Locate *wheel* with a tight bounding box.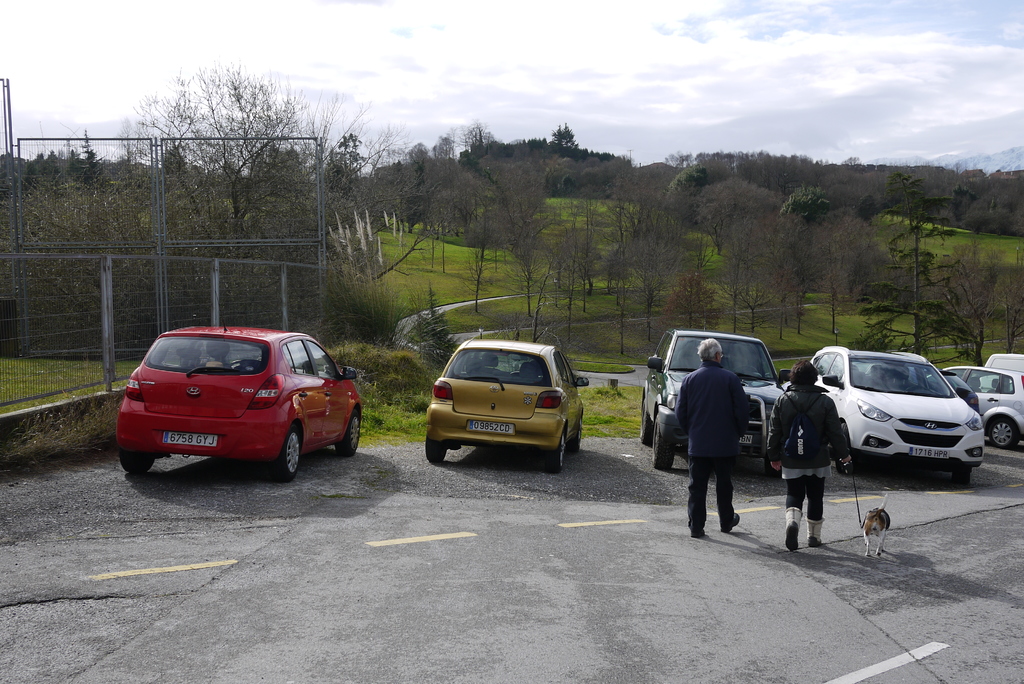
(left=262, top=420, right=303, bottom=486).
